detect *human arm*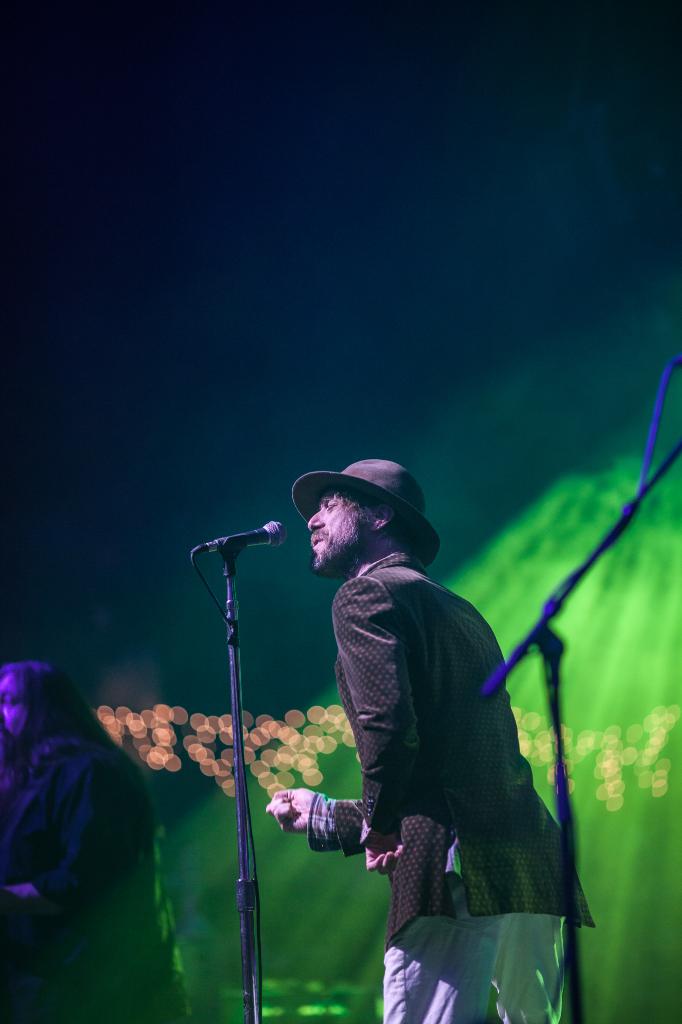
344/577/416/873
